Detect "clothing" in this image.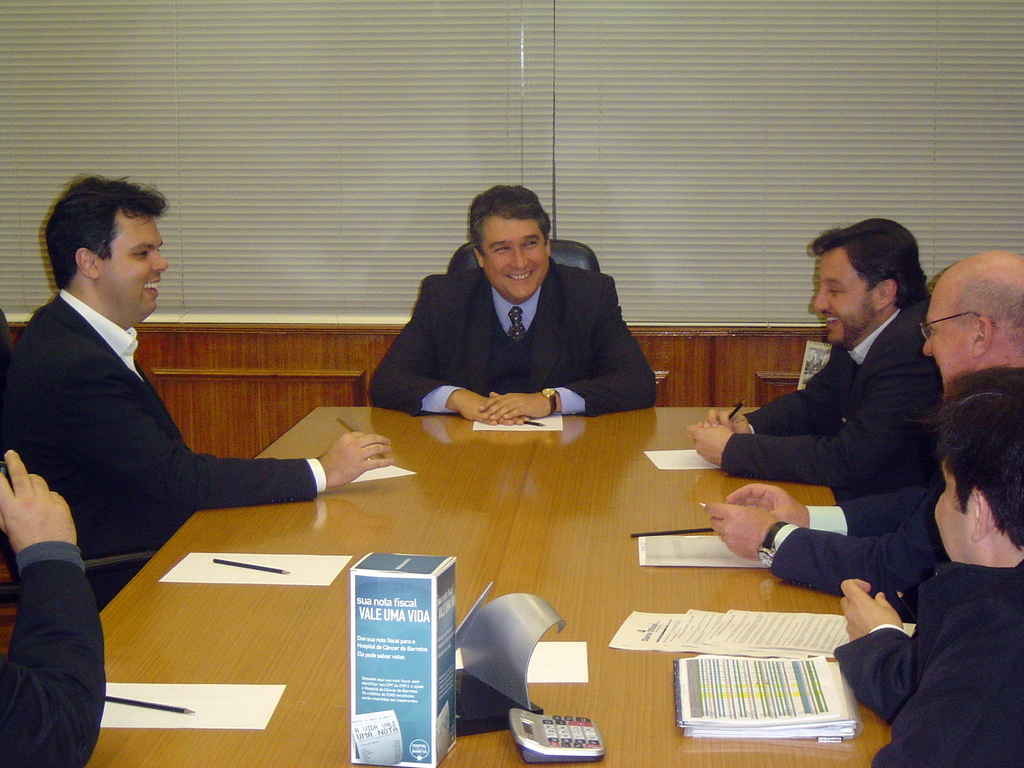
Detection: pyautogui.locateOnScreen(0, 537, 104, 767).
